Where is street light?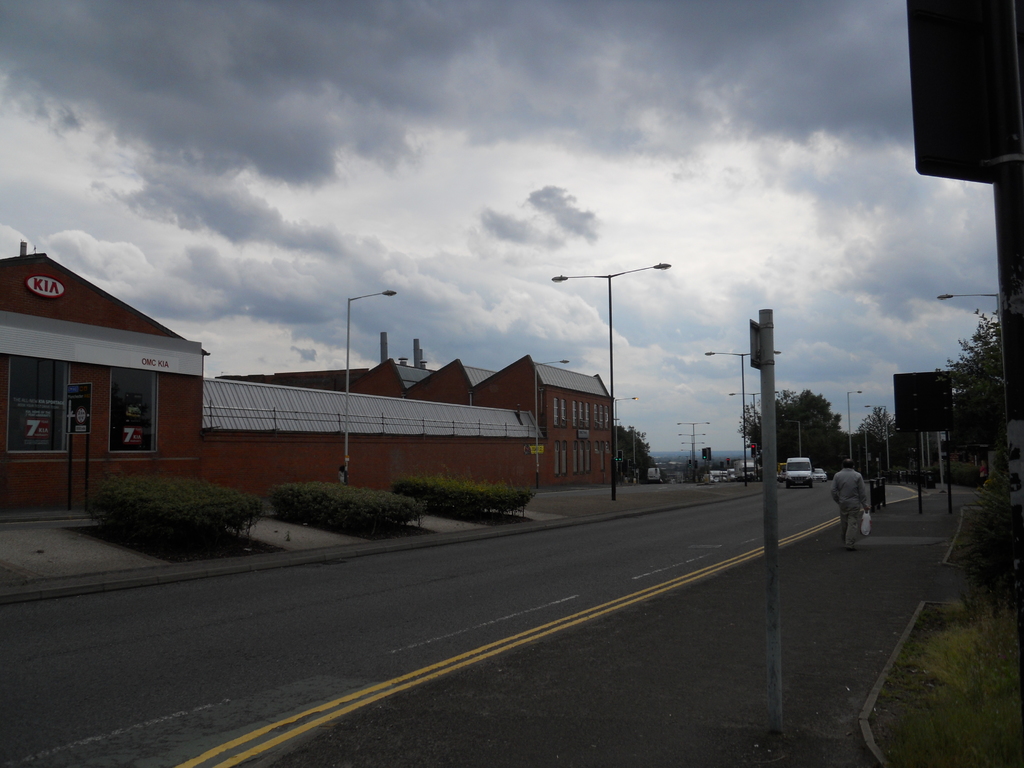
(703, 349, 781, 488).
